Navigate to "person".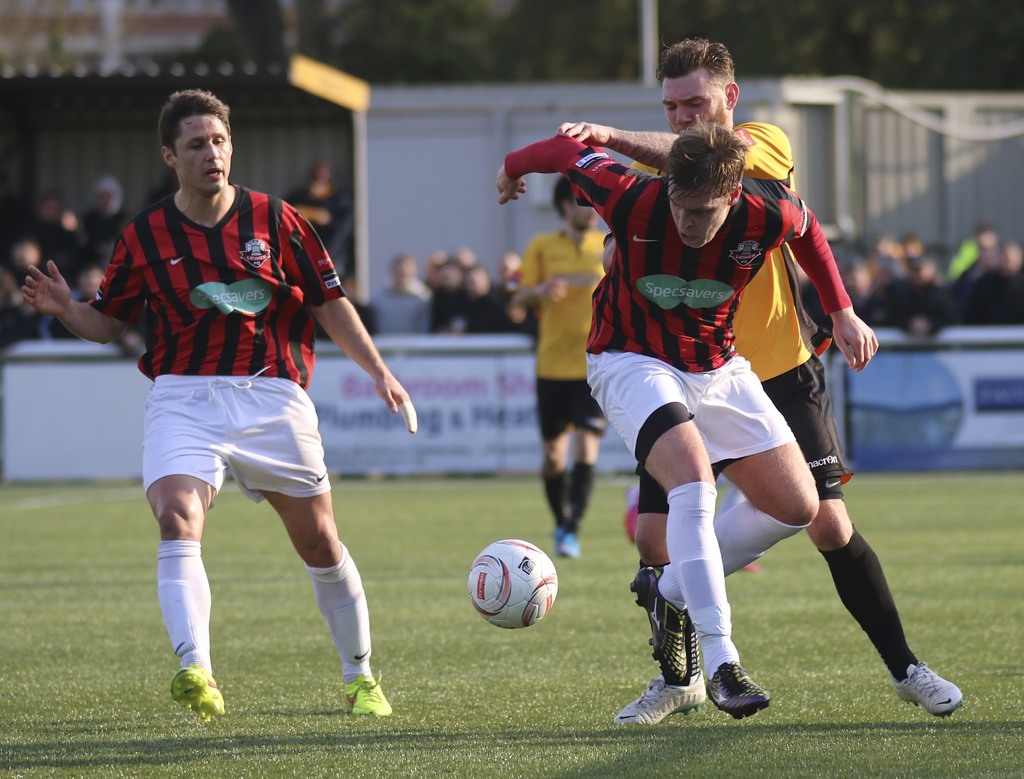
Navigation target: <box>86,79,397,751</box>.
